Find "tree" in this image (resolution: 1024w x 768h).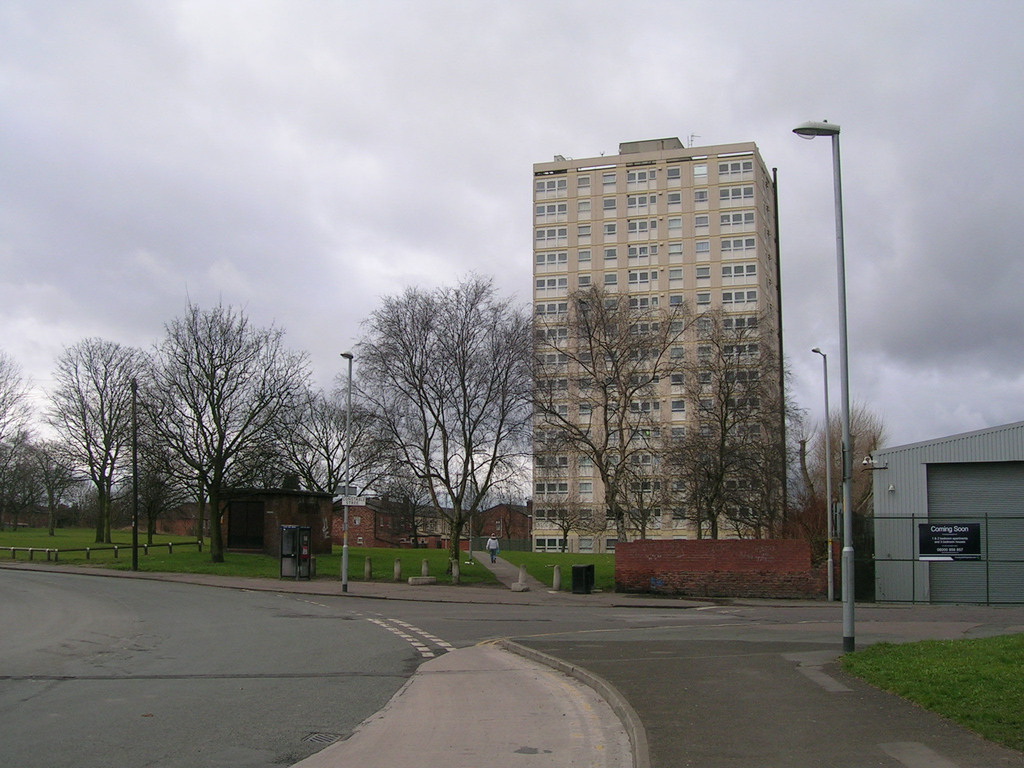
detection(4, 443, 44, 528).
